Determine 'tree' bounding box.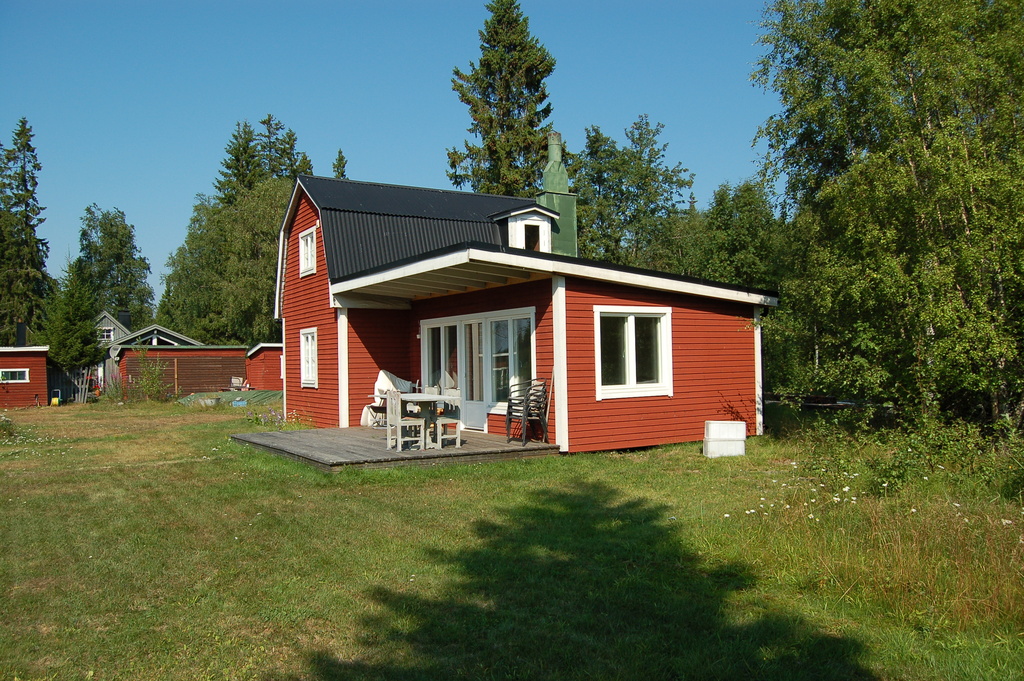
Determined: bbox(637, 180, 810, 410).
